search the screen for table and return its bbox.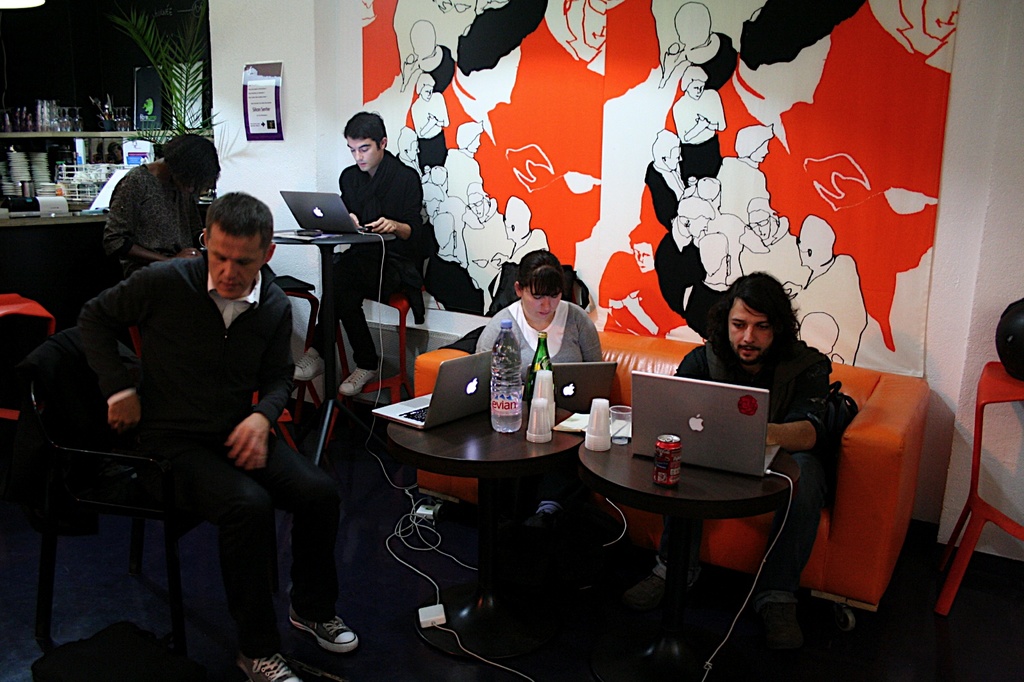
Found: (left=275, top=230, right=397, bottom=402).
